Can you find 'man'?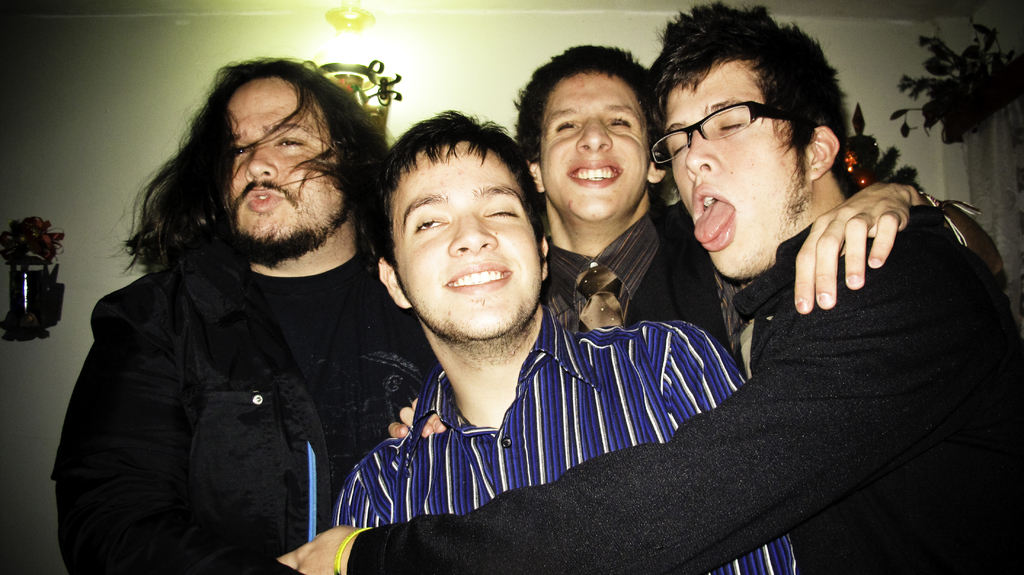
Yes, bounding box: pyautogui.locateOnScreen(334, 108, 795, 574).
